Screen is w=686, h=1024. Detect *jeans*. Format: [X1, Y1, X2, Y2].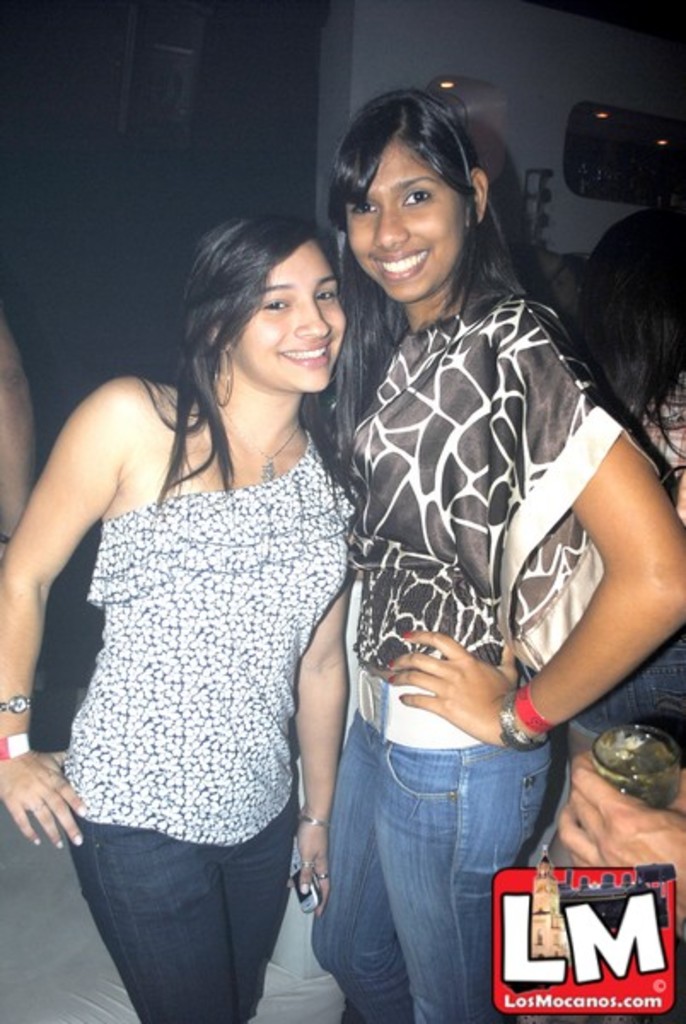
[307, 713, 553, 1022].
